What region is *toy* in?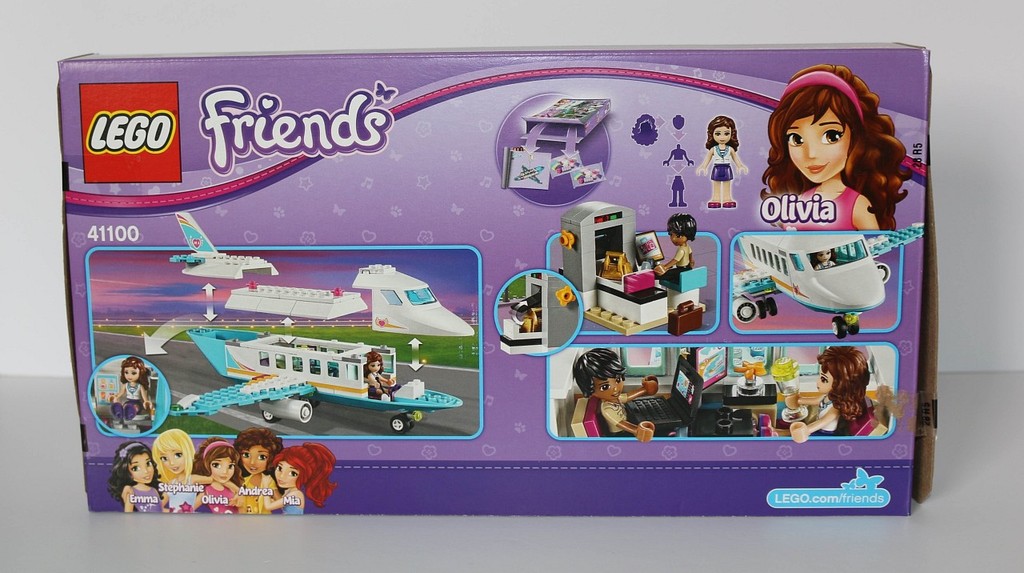
<region>222, 278, 365, 321</region>.
